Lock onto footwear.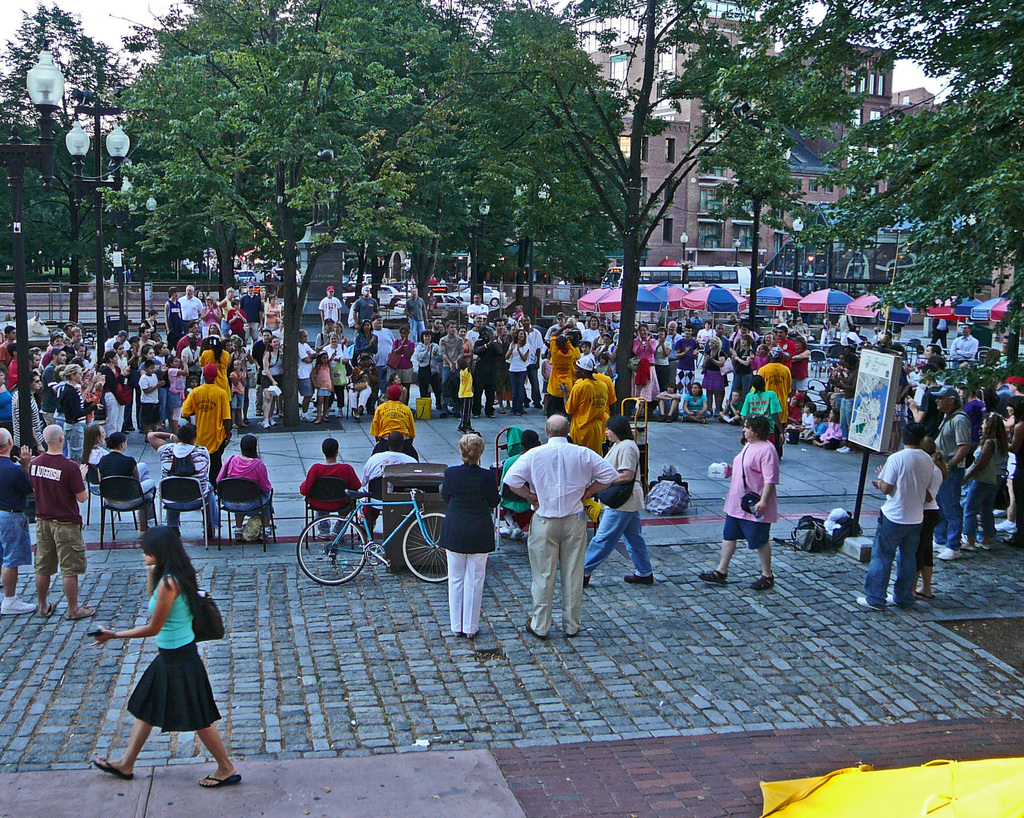
Locked: x1=565 y1=620 x2=582 y2=635.
